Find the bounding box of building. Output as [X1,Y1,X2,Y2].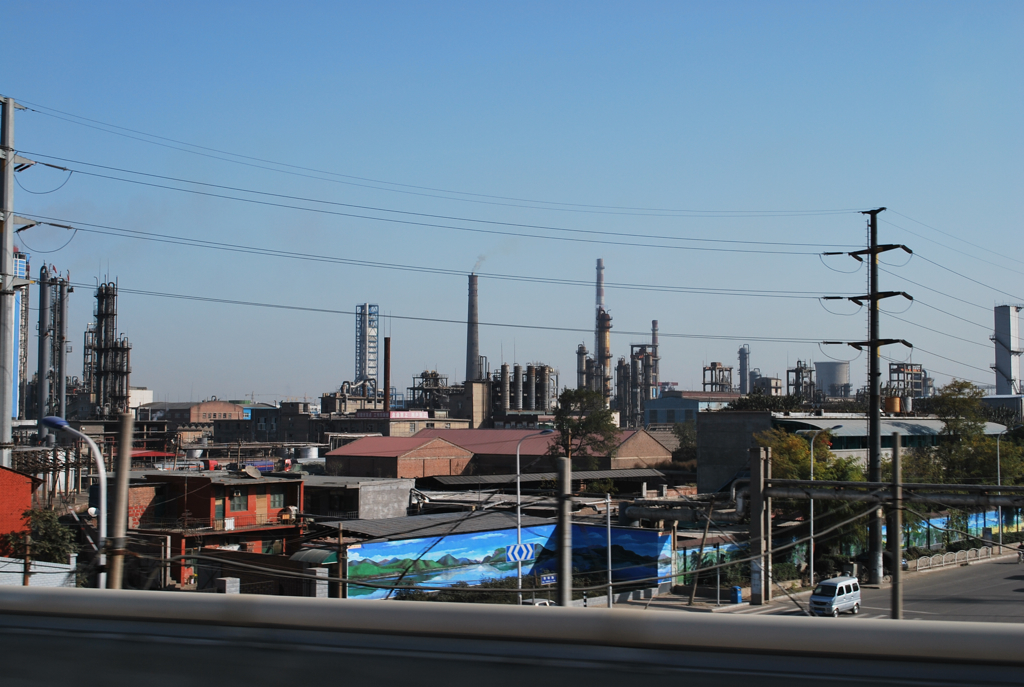
[991,305,1023,393].
